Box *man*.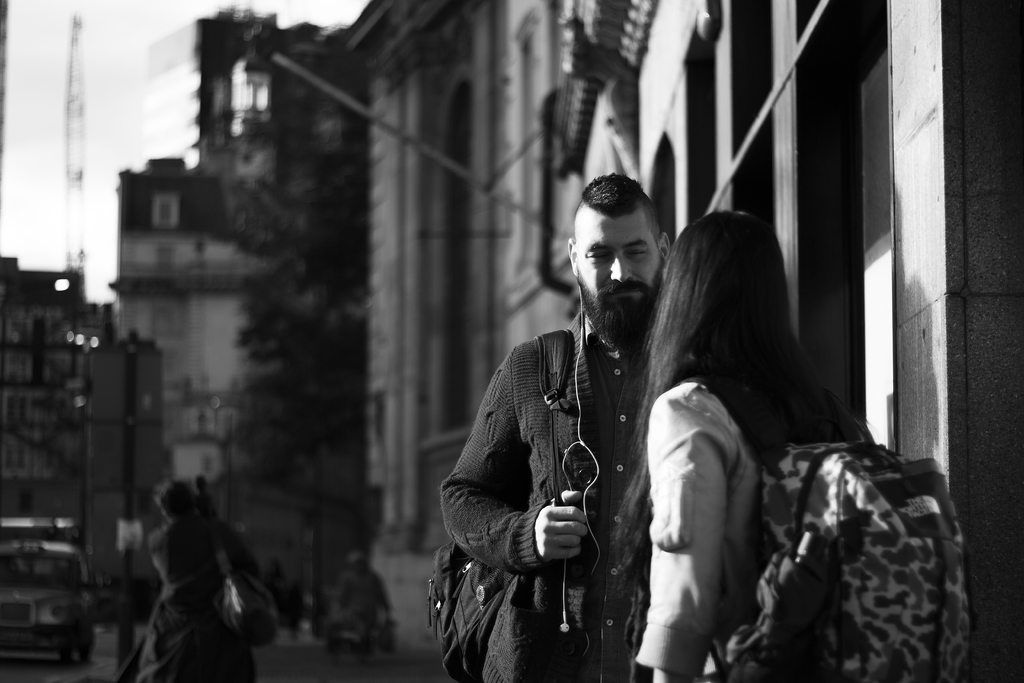
bbox(441, 188, 680, 672).
